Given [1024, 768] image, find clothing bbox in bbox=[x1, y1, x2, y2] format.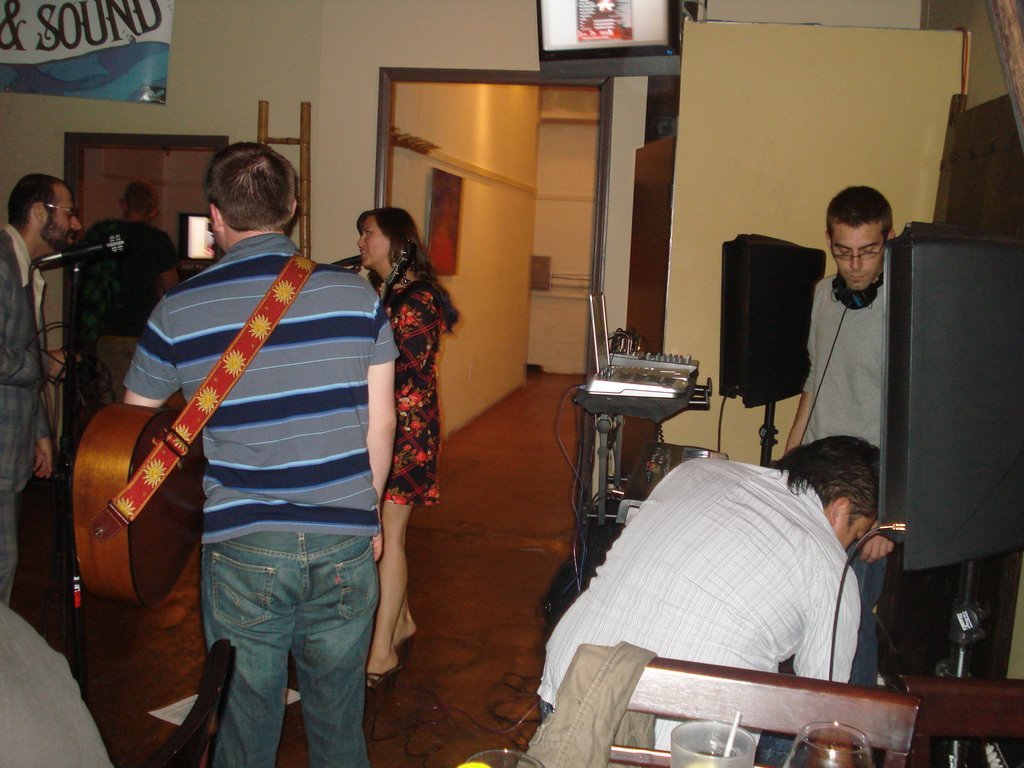
bbox=[534, 457, 858, 767].
